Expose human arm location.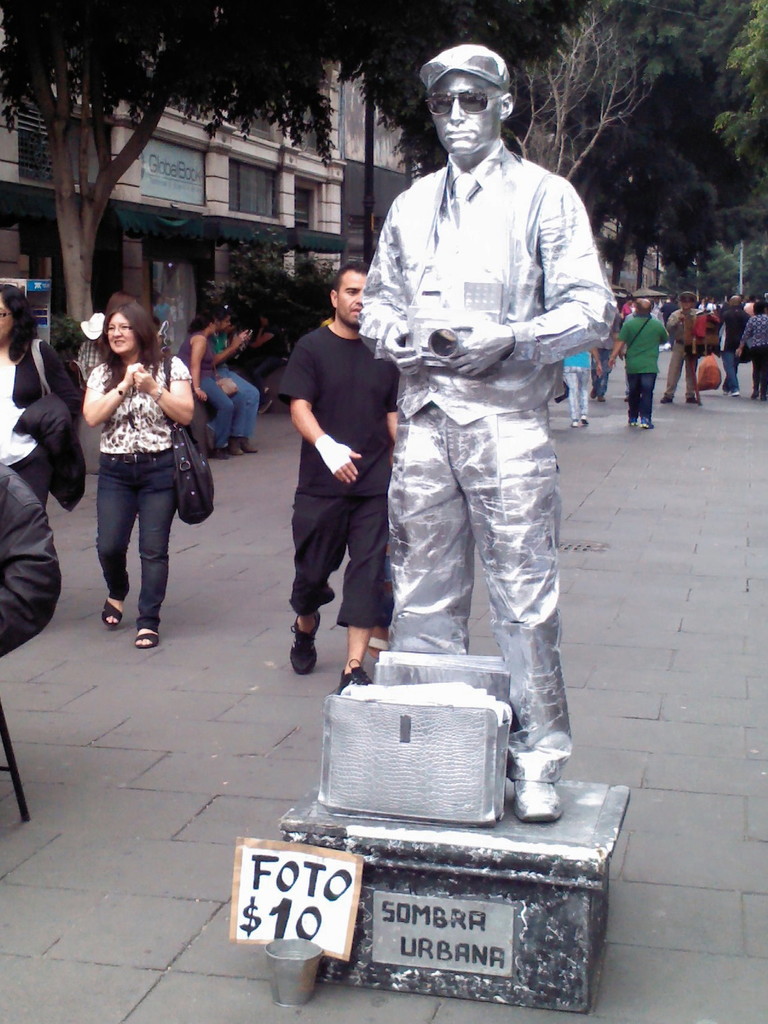
Exposed at region(82, 349, 164, 440).
